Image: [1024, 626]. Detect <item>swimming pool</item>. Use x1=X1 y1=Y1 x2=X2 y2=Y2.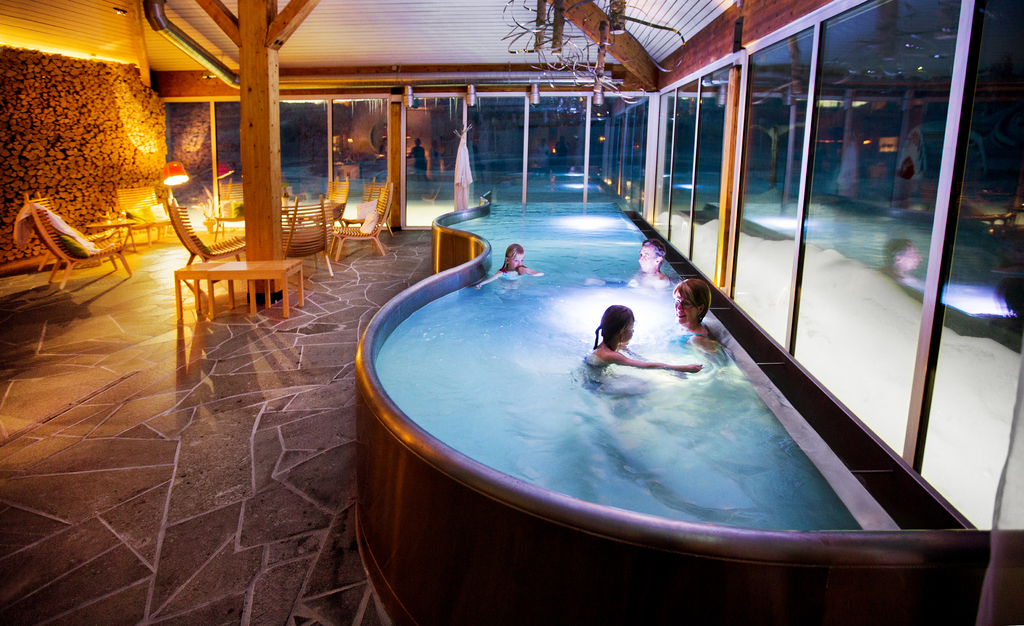
x1=277 y1=189 x2=989 y2=618.
